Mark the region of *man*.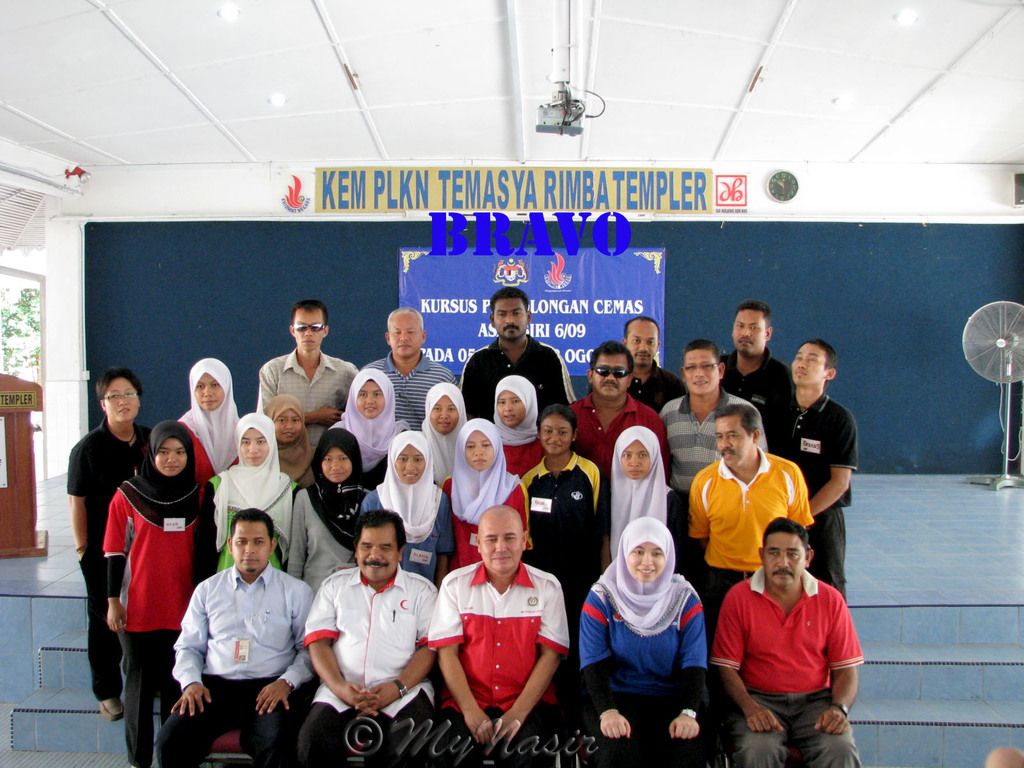
Region: (left=365, top=308, right=454, bottom=431).
